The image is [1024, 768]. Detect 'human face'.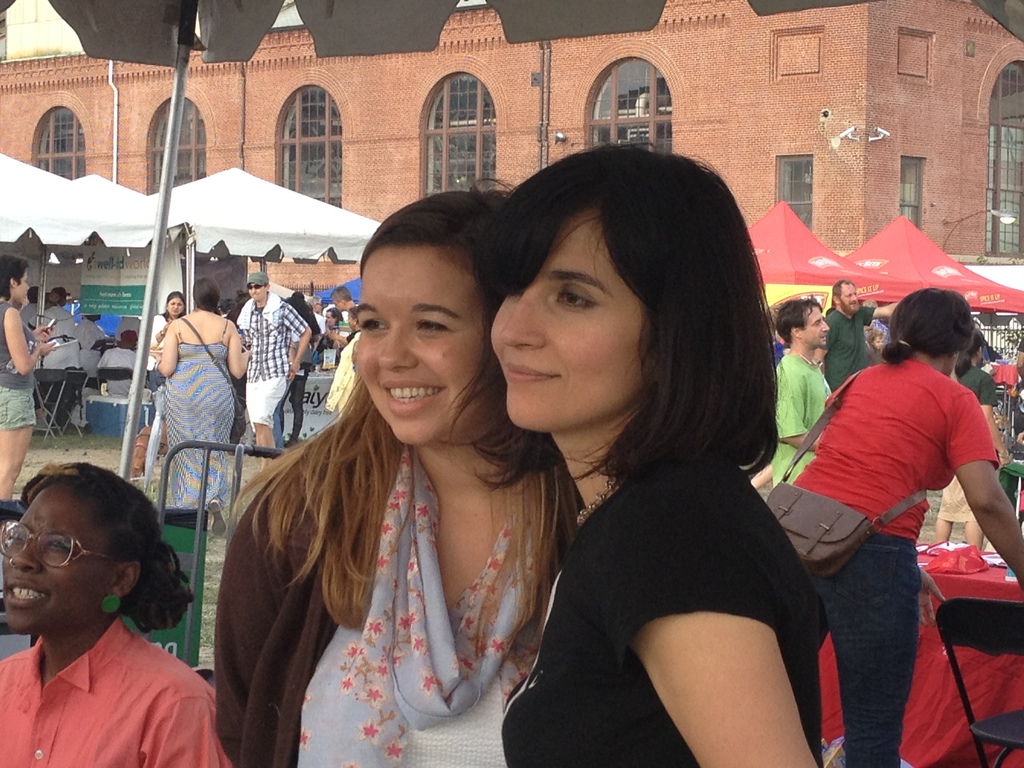
Detection: (left=487, top=212, right=646, bottom=433).
